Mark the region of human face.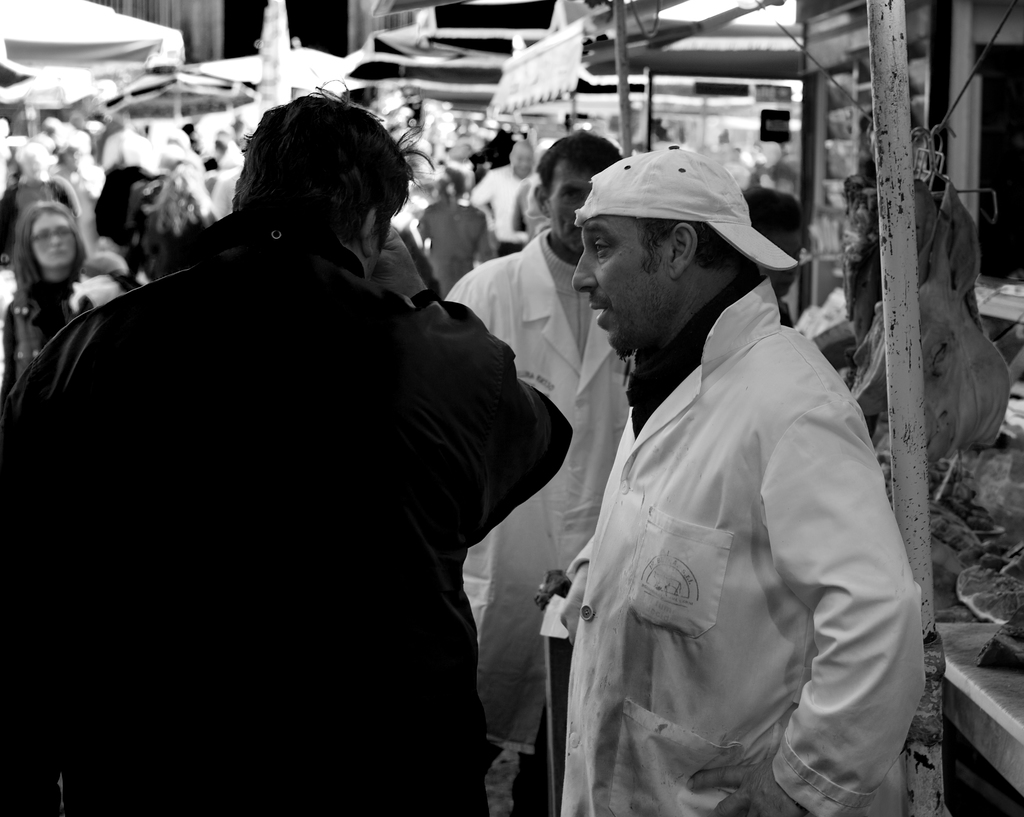
Region: <region>573, 211, 673, 358</region>.
